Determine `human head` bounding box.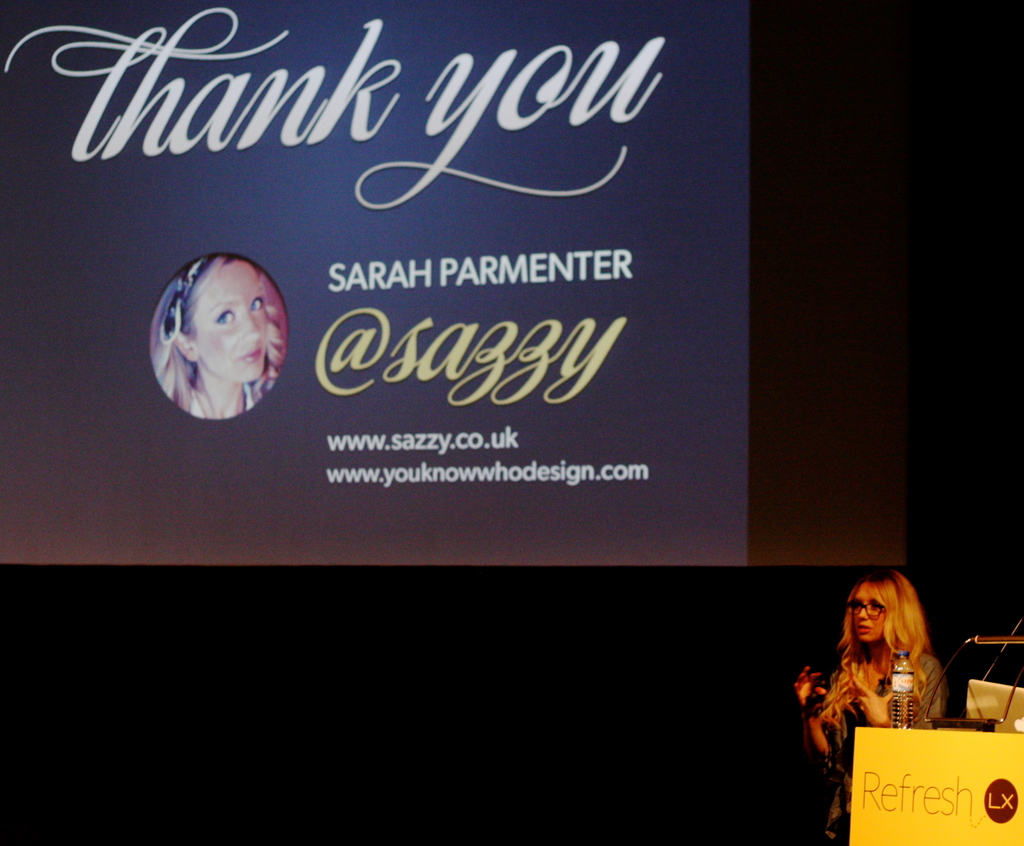
Determined: x1=850, y1=573, x2=915, y2=647.
